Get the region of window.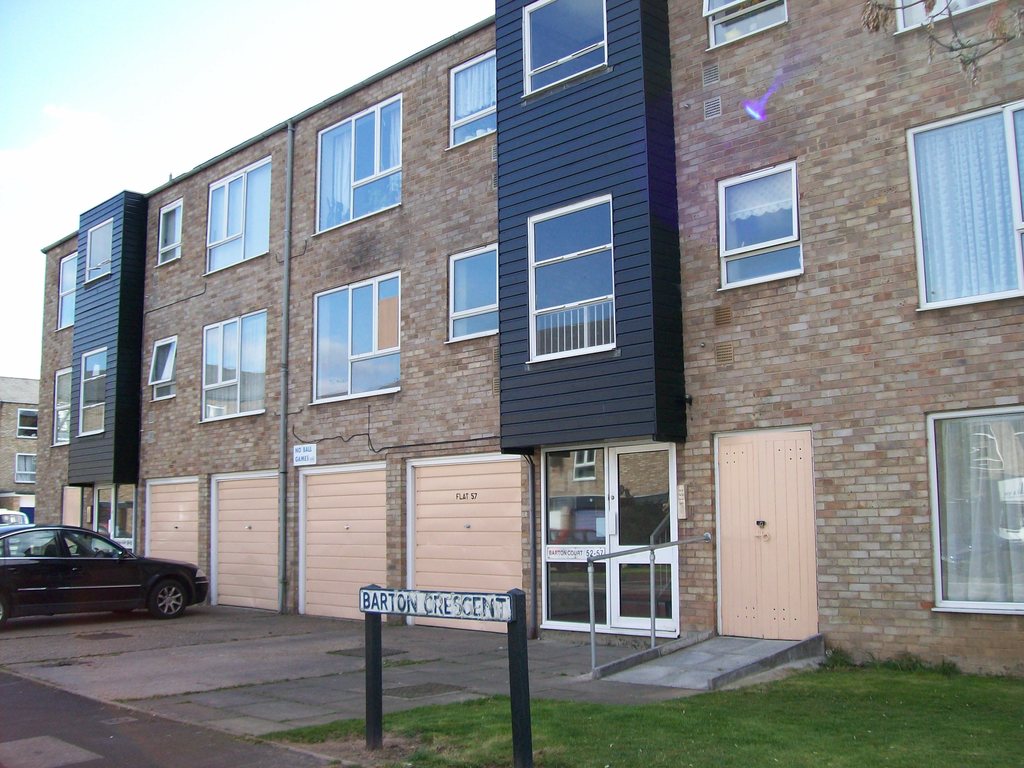
[x1=15, y1=451, x2=40, y2=483].
